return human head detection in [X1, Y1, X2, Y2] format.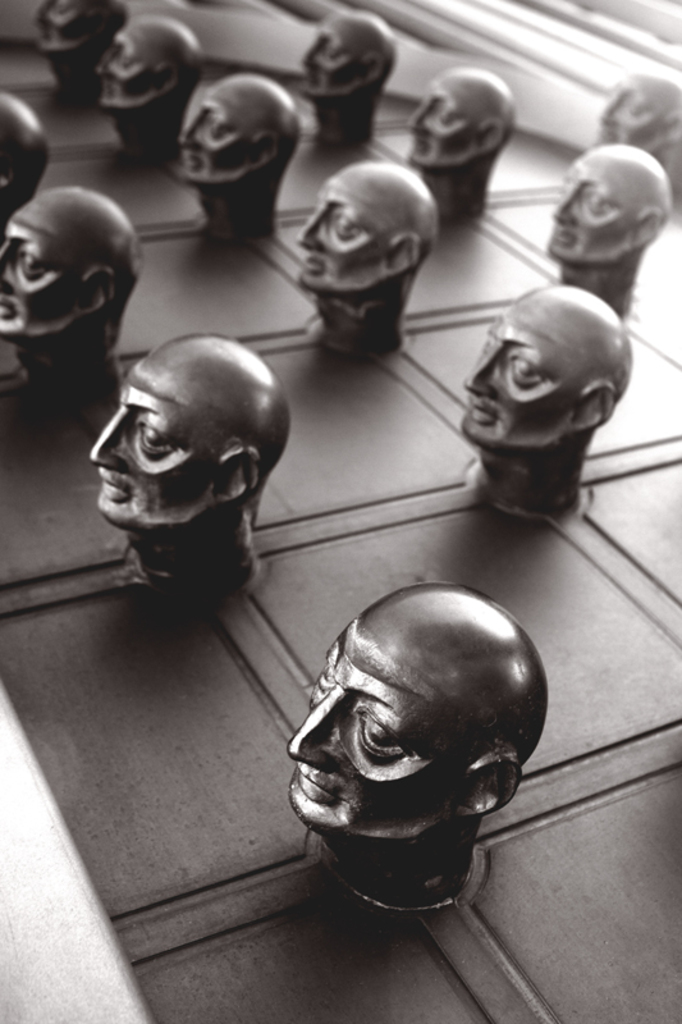
[0, 182, 146, 347].
